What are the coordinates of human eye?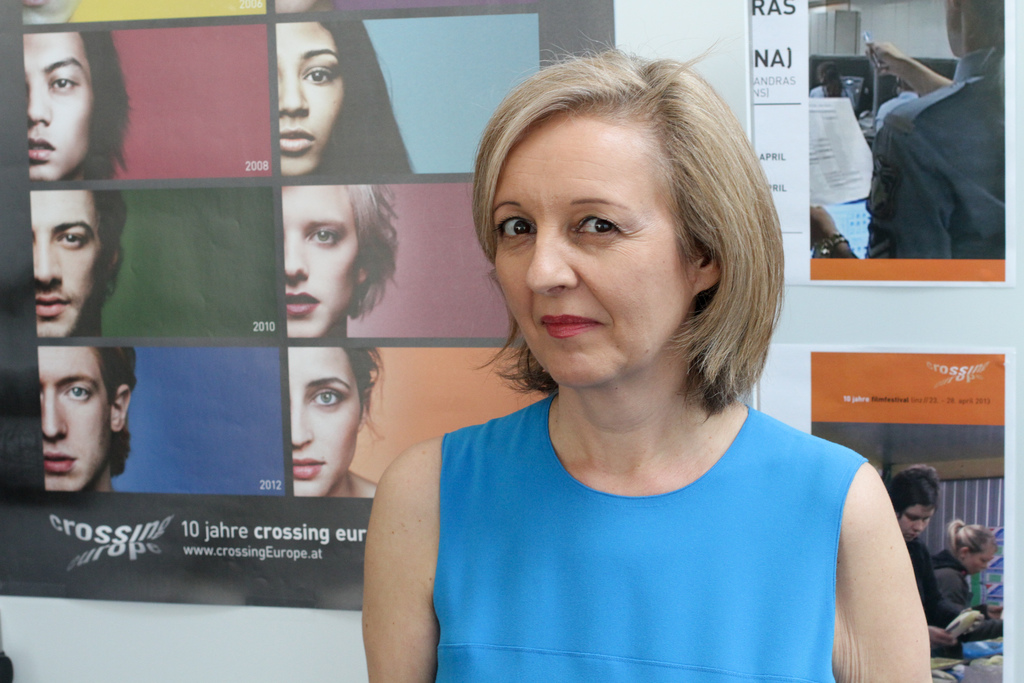
(303,228,341,248).
